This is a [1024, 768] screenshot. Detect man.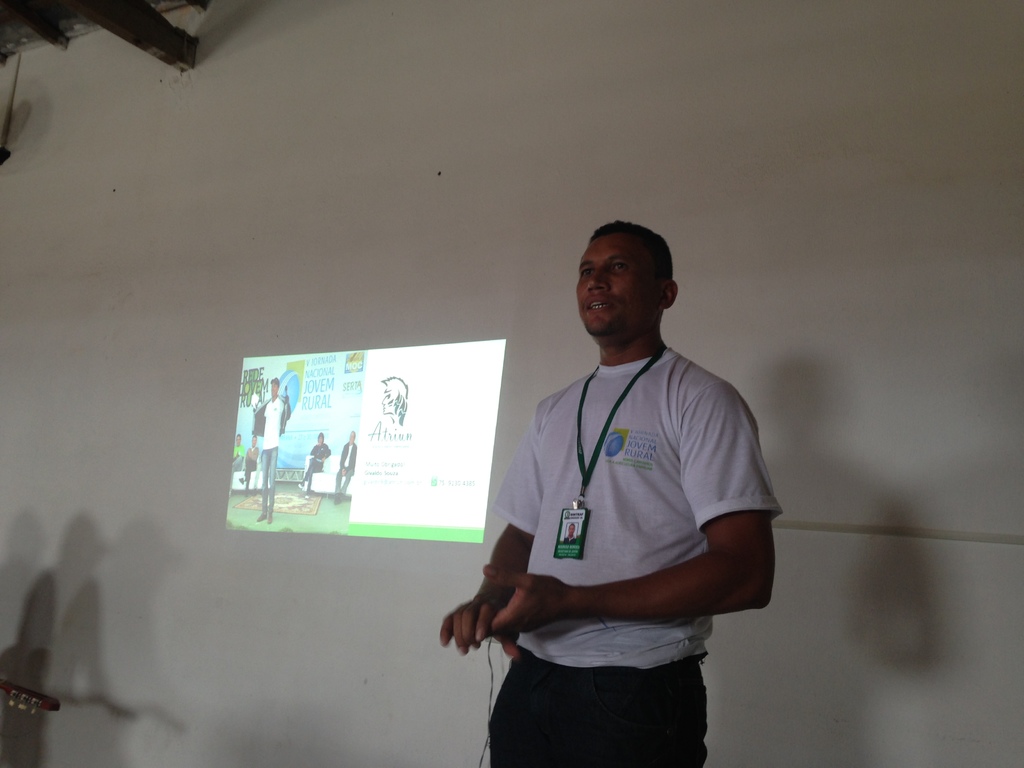
bbox=[297, 428, 333, 493].
